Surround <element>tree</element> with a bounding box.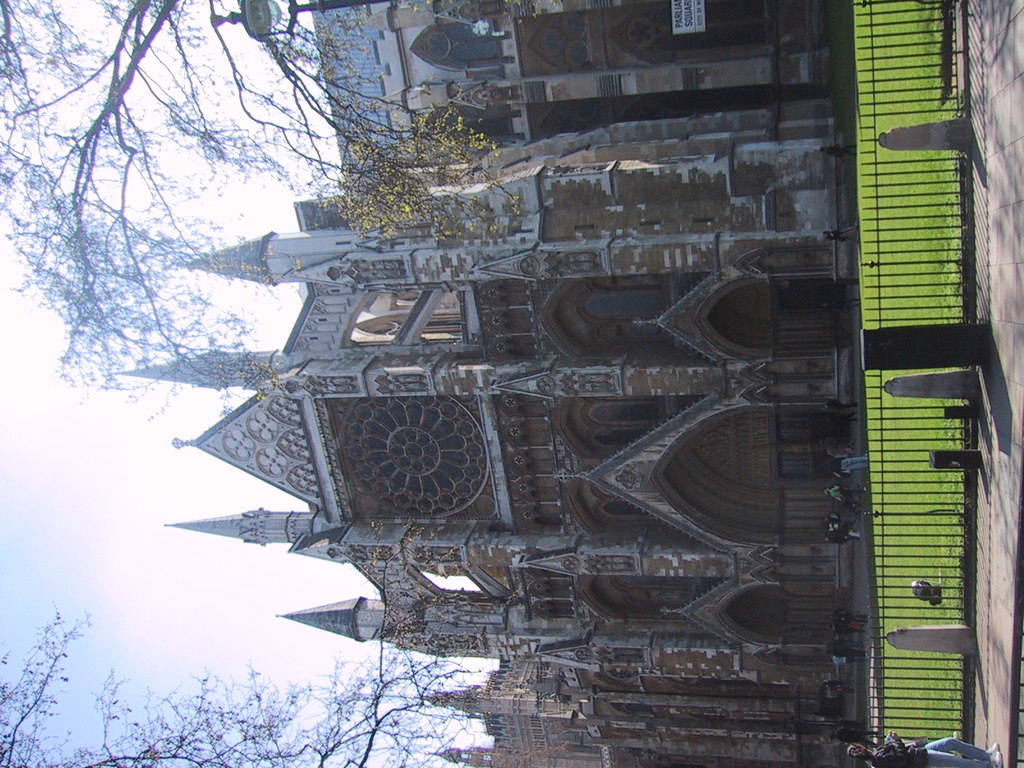
0,0,531,396.
